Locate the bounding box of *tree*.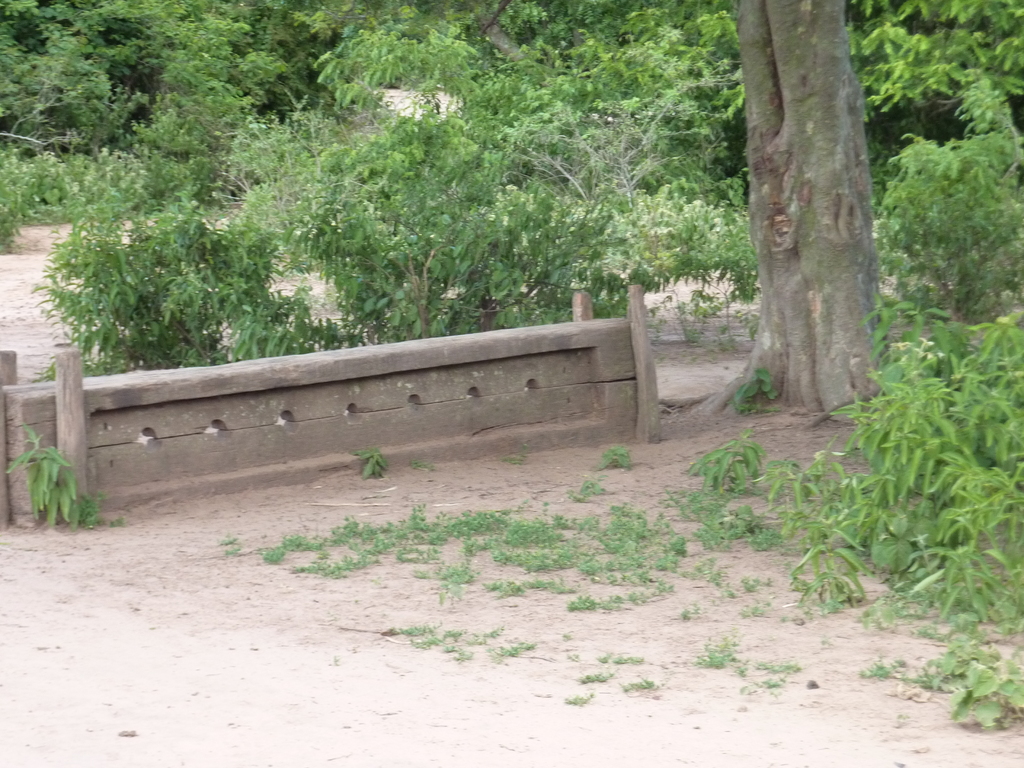
Bounding box: <box>284,170,658,343</box>.
